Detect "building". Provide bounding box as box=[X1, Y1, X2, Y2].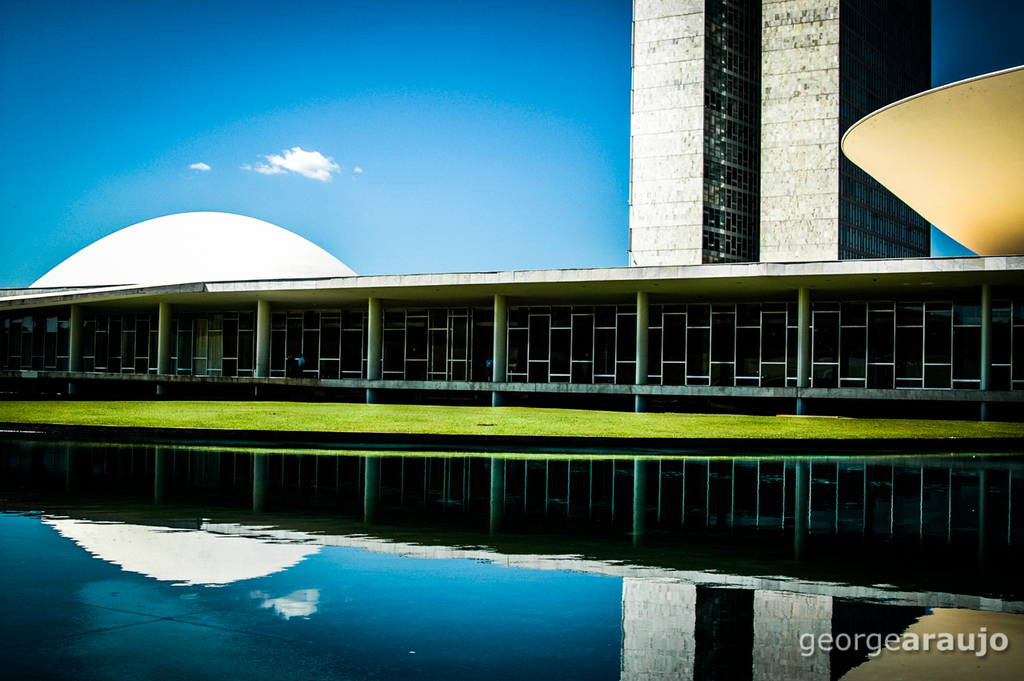
box=[0, 0, 1023, 407].
